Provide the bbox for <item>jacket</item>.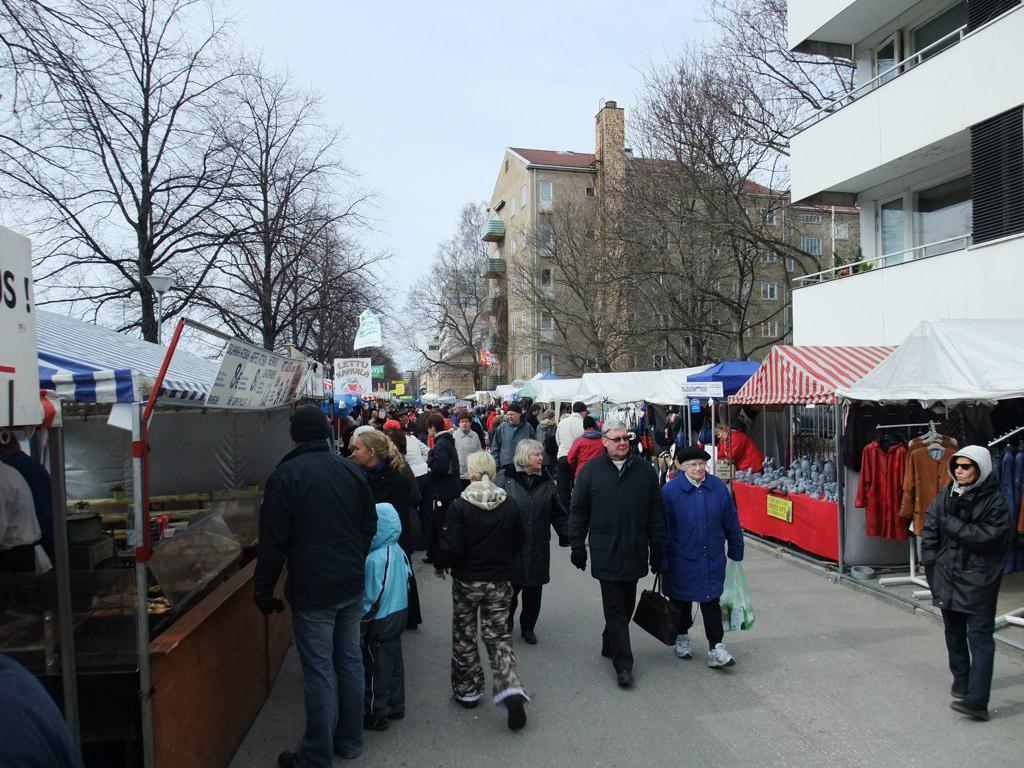
(x1=256, y1=440, x2=377, y2=612).
